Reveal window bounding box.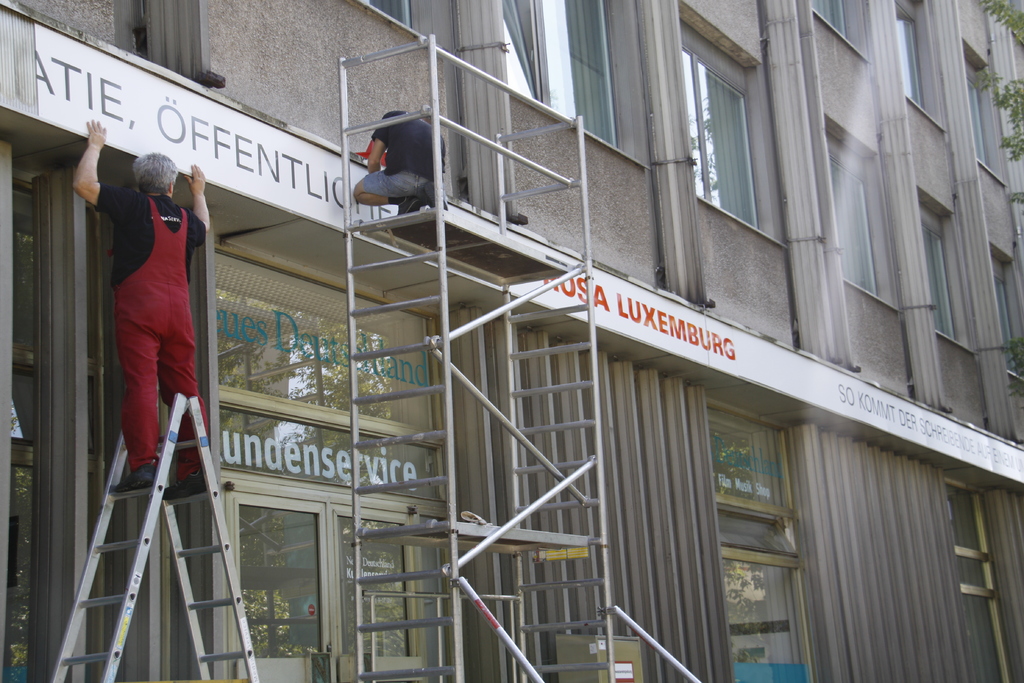
Revealed: 359 0 415 35.
